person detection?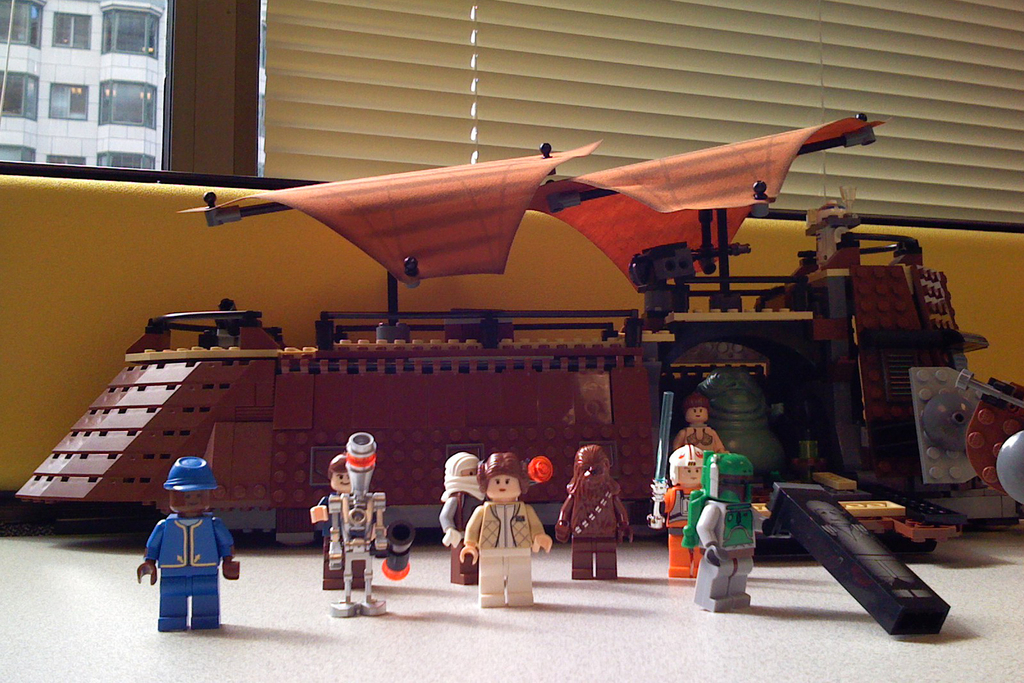
Rect(444, 456, 502, 593)
